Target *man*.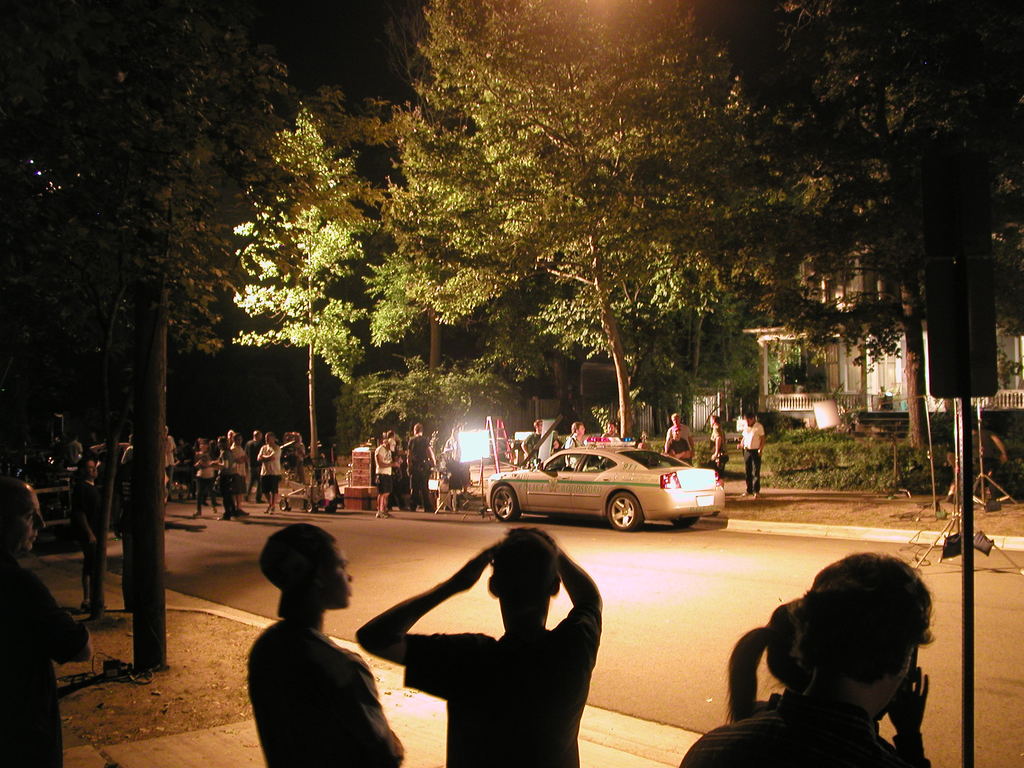
Target region: detection(735, 409, 767, 499).
